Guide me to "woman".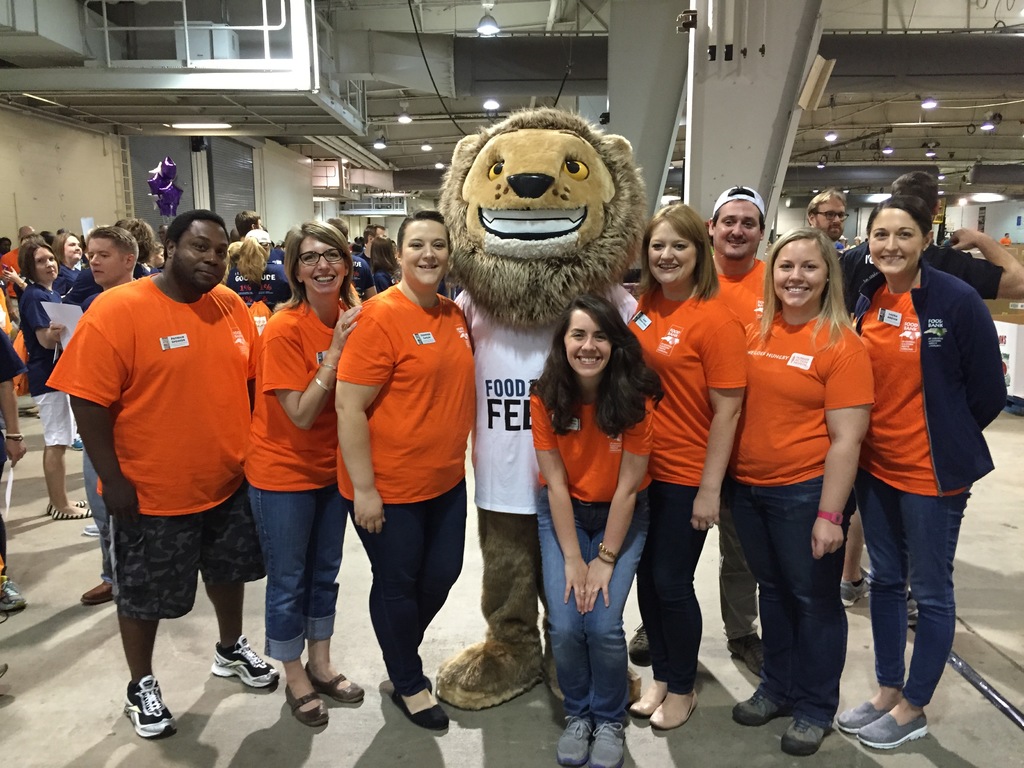
Guidance: 619/197/752/738.
